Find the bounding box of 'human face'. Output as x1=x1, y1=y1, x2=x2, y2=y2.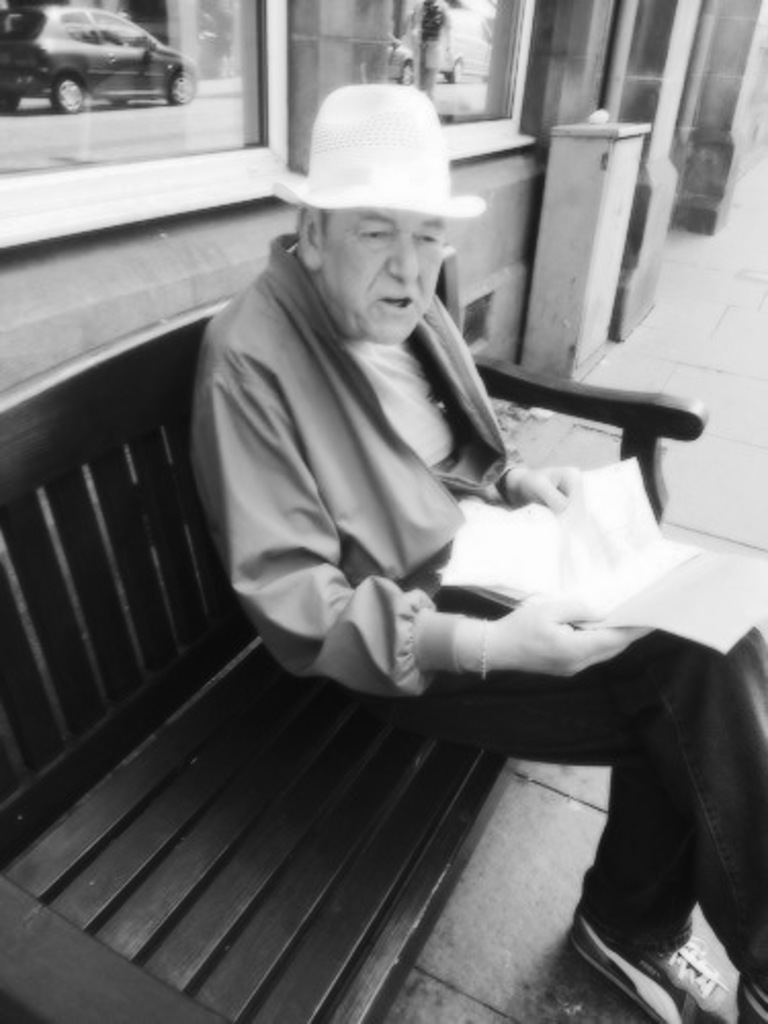
x1=322, y1=207, x2=449, y2=346.
